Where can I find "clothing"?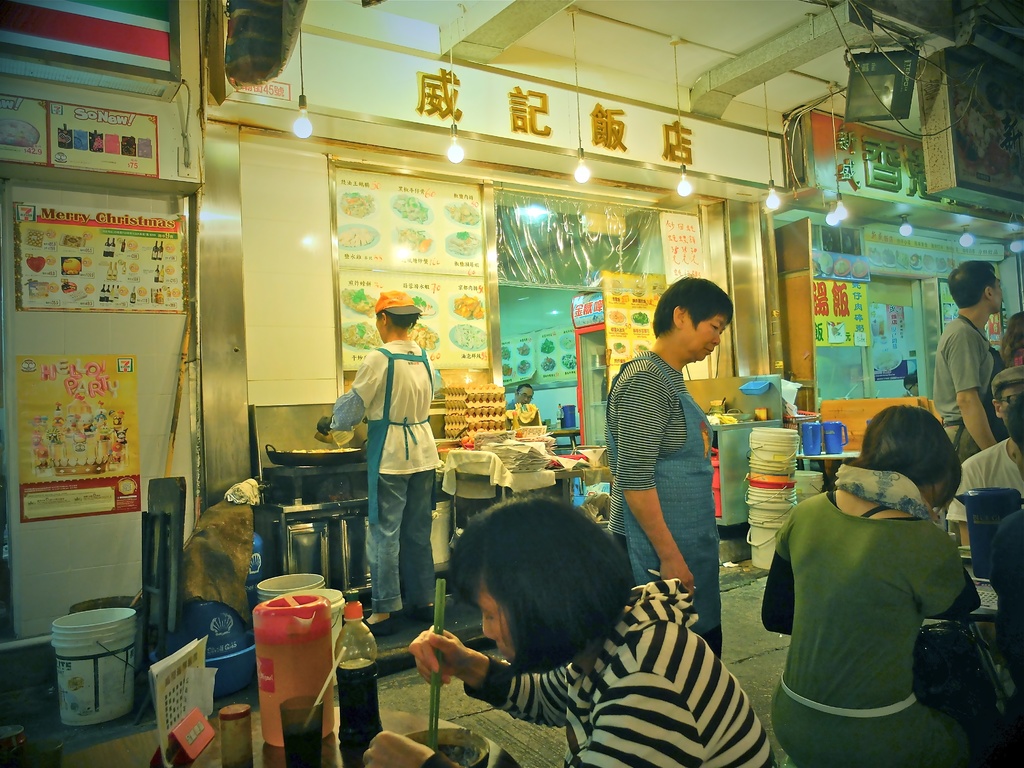
You can find it at [419, 560, 772, 767].
